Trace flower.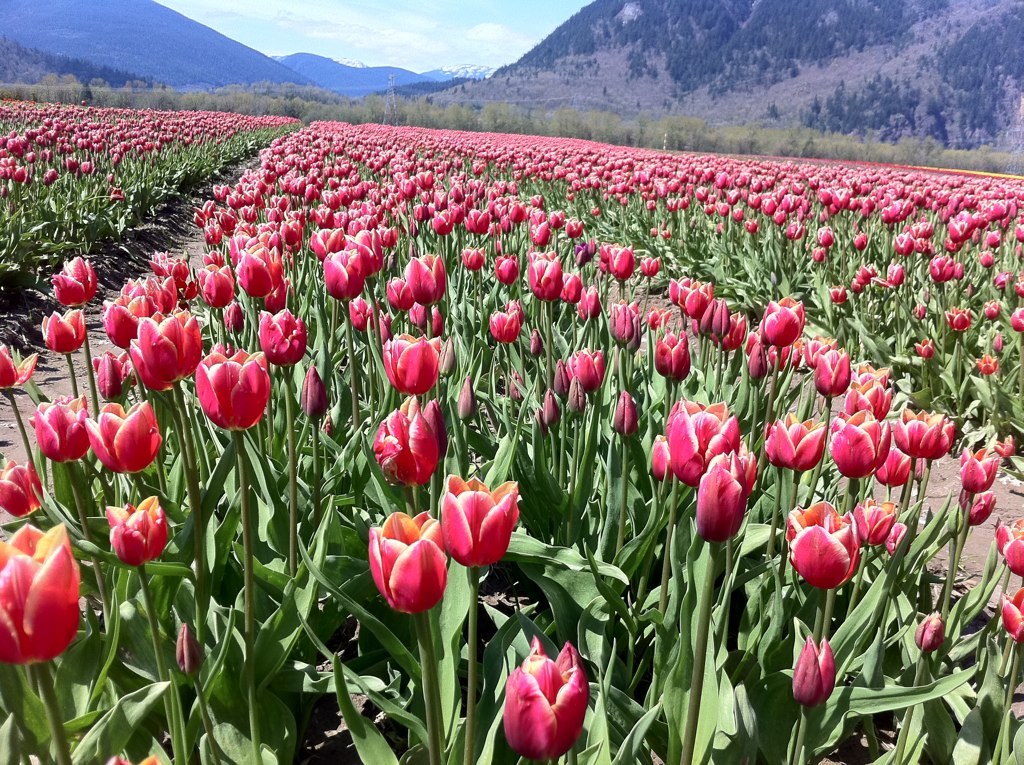
Traced to <region>360, 517, 452, 626</region>.
